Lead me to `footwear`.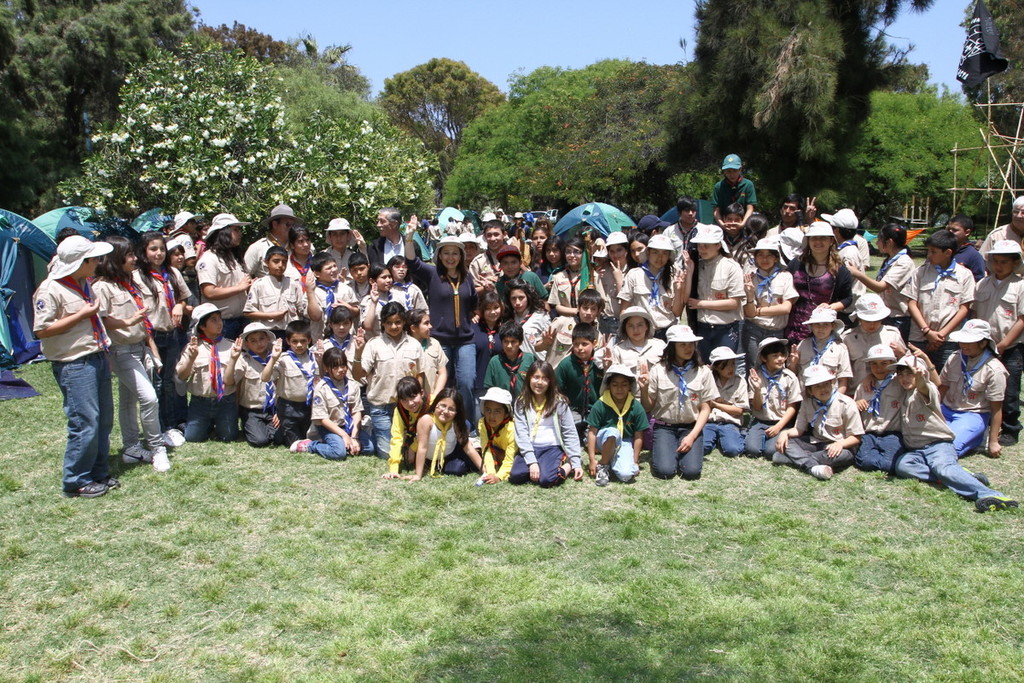
Lead to bbox=[120, 441, 149, 467].
